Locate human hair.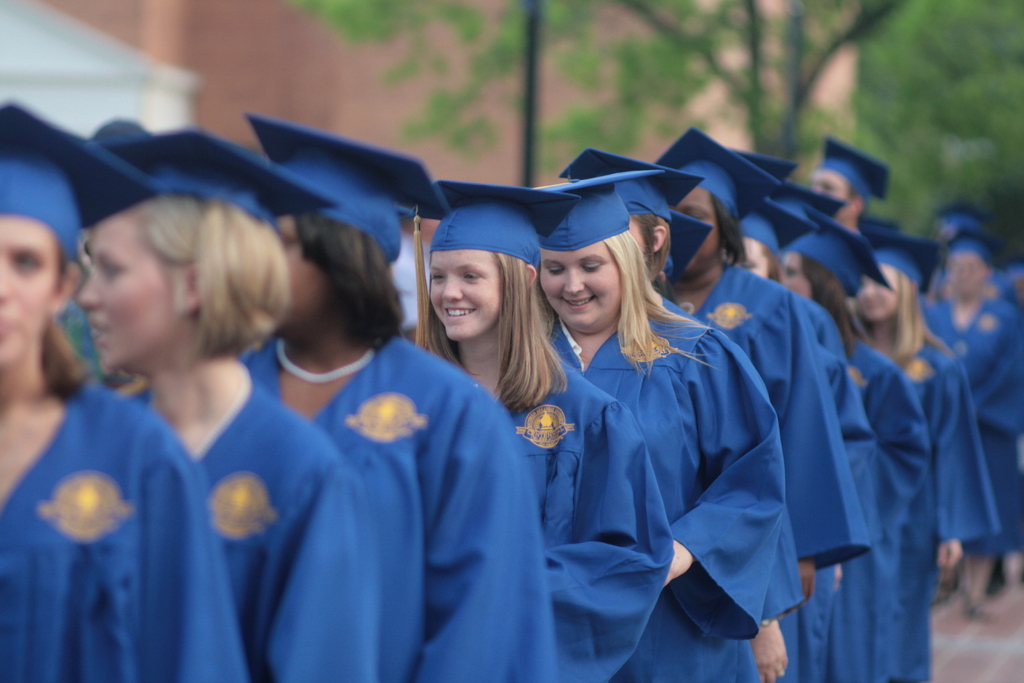
Bounding box: (706, 192, 748, 272).
